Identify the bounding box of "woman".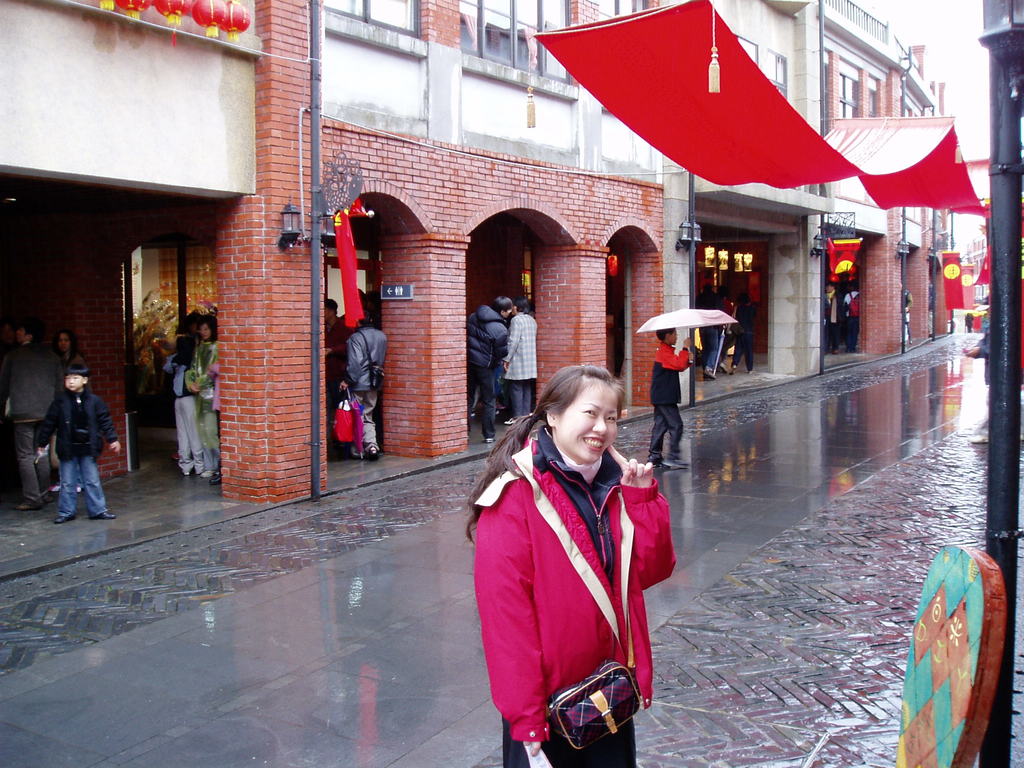
<box>187,314,227,484</box>.
